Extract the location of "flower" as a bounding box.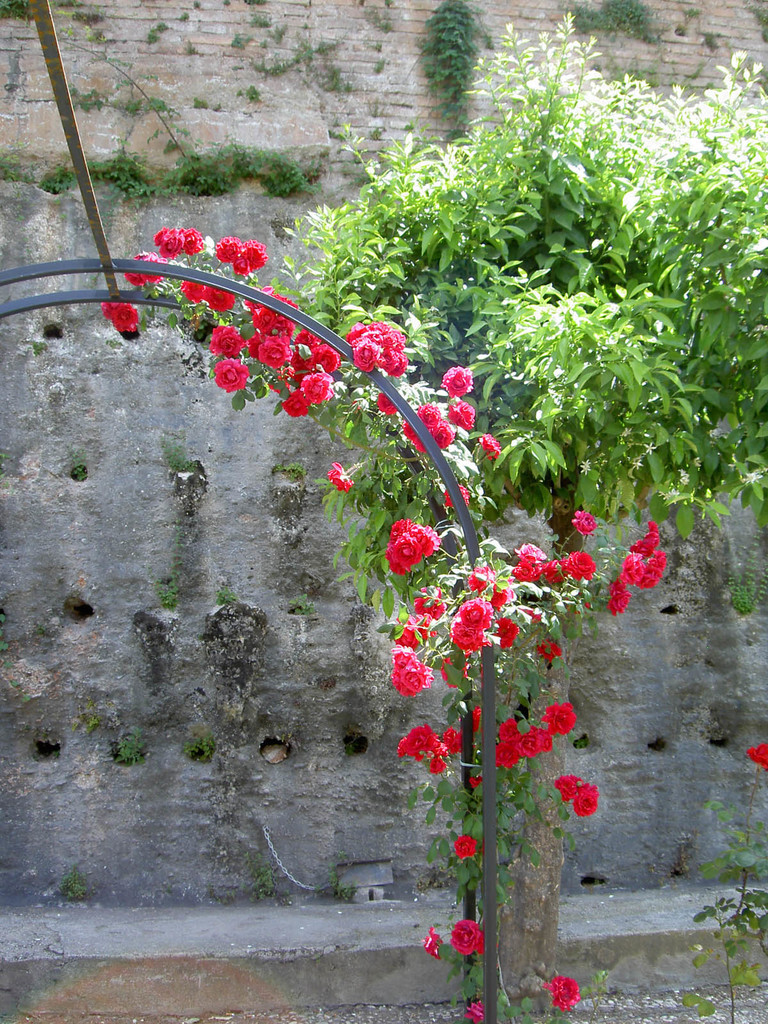
(x1=328, y1=461, x2=363, y2=493).
